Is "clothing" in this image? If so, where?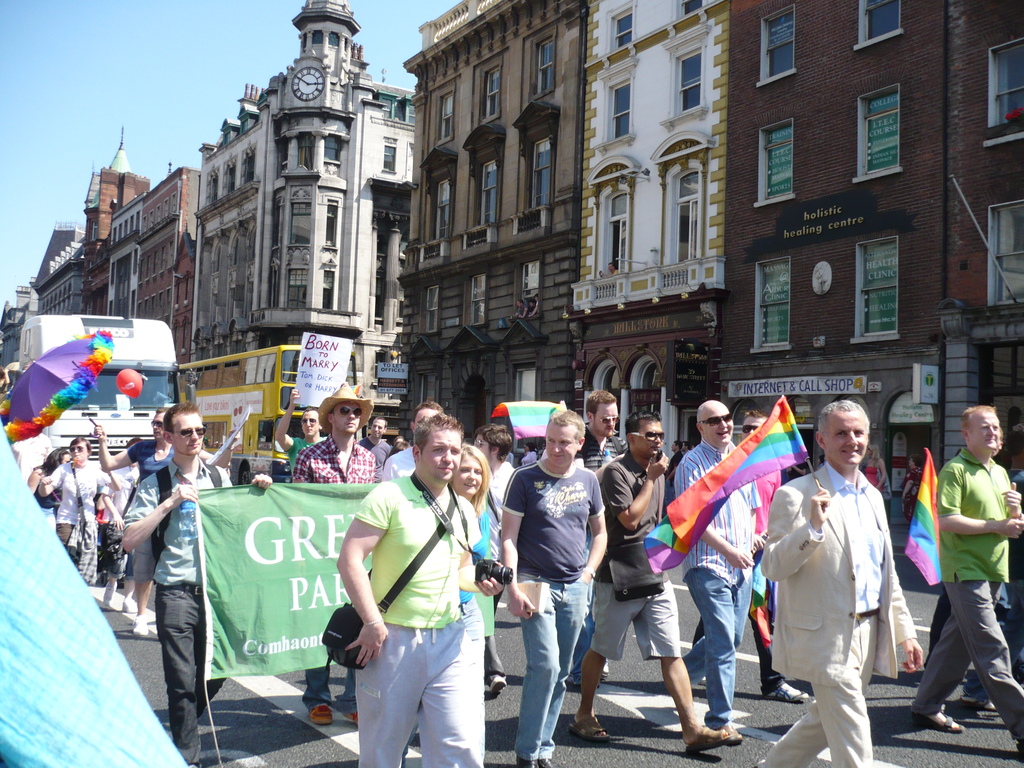
Yes, at [x1=508, y1=463, x2=607, y2=766].
